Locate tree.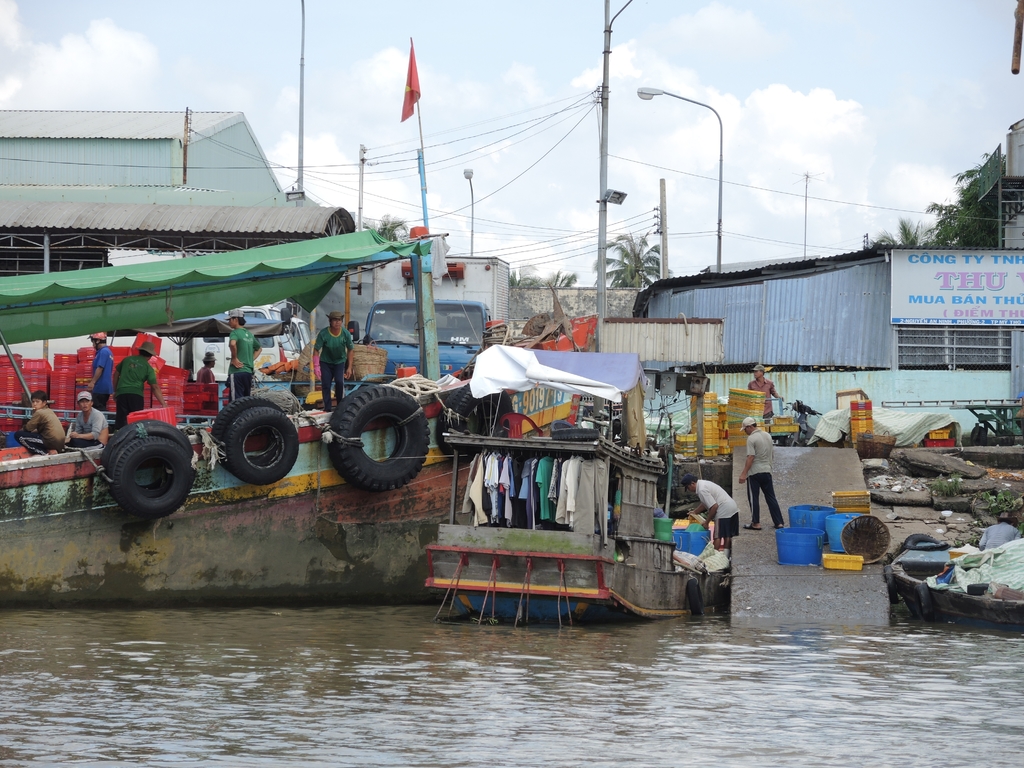
Bounding box: x1=362 y1=209 x2=402 y2=245.
